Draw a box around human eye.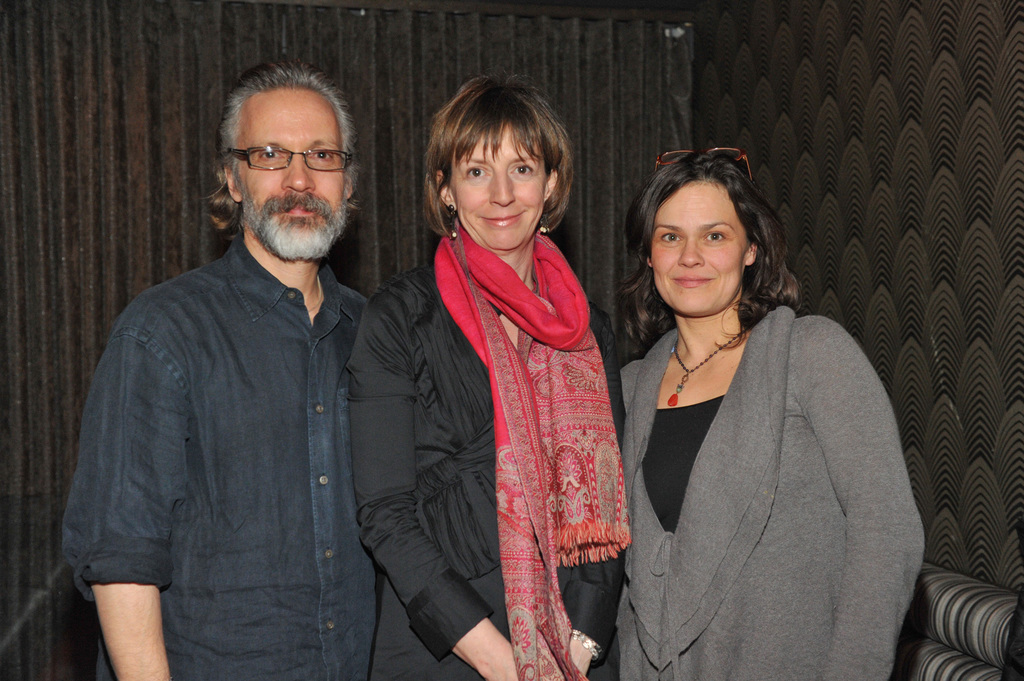
region(657, 230, 683, 247).
